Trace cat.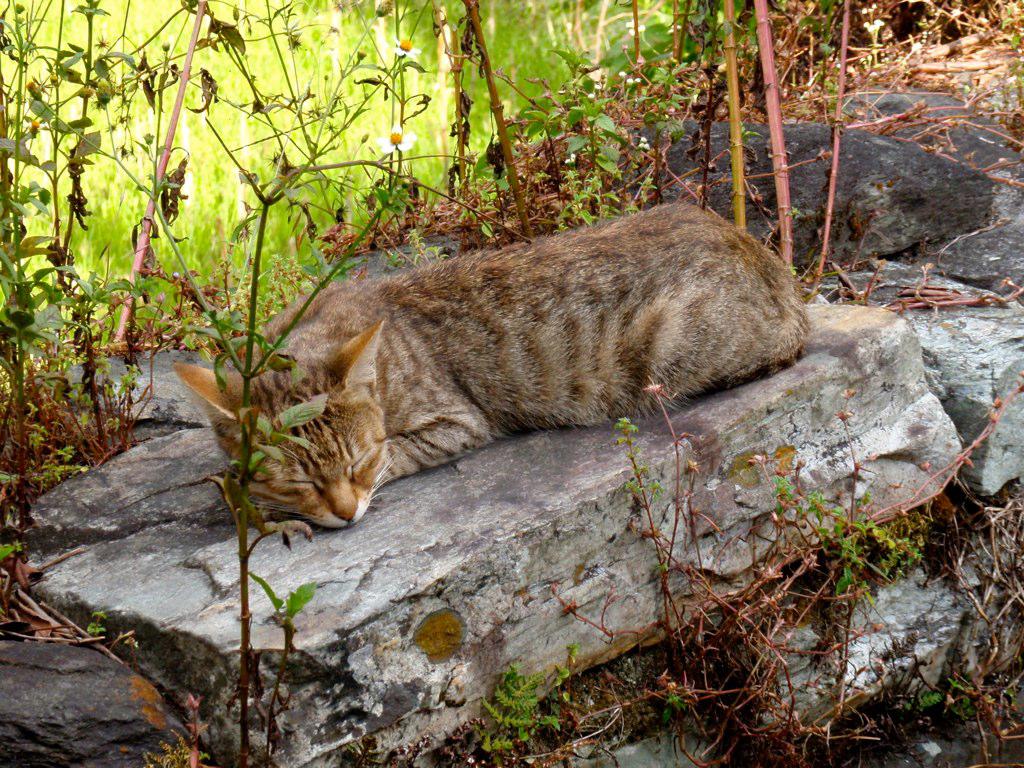
Traced to pyautogui.locateOnScreen(175, 179, 815, 535).
